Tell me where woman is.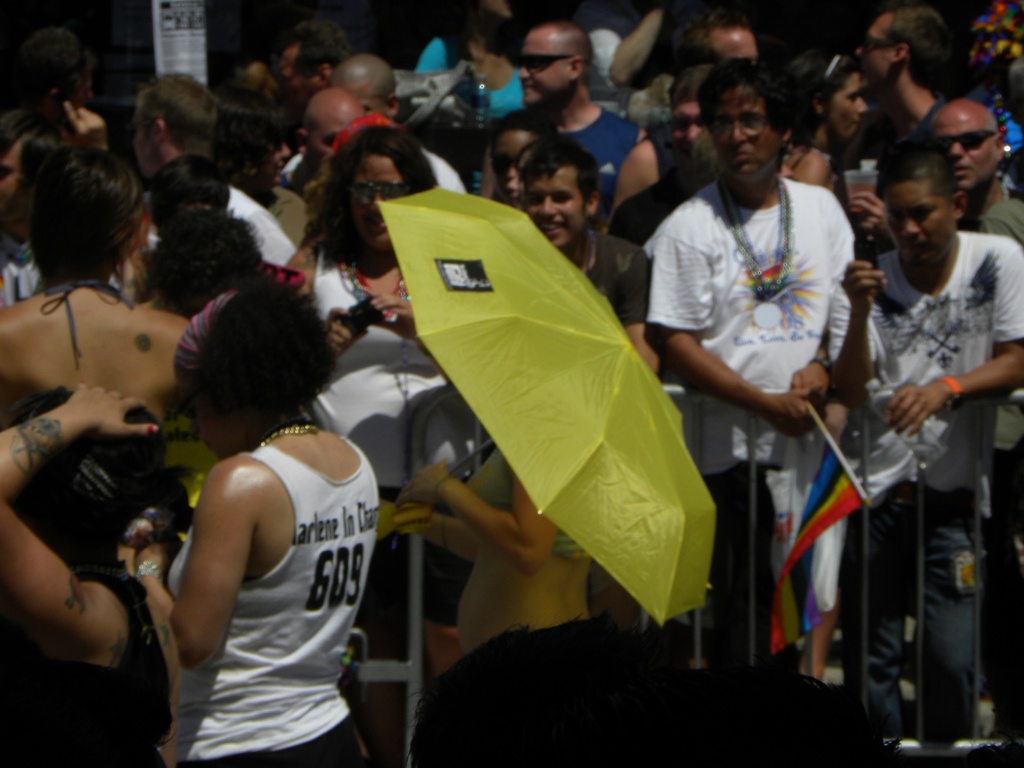
woman is at [x1=131, y1=314, x2=383, y2=761].
